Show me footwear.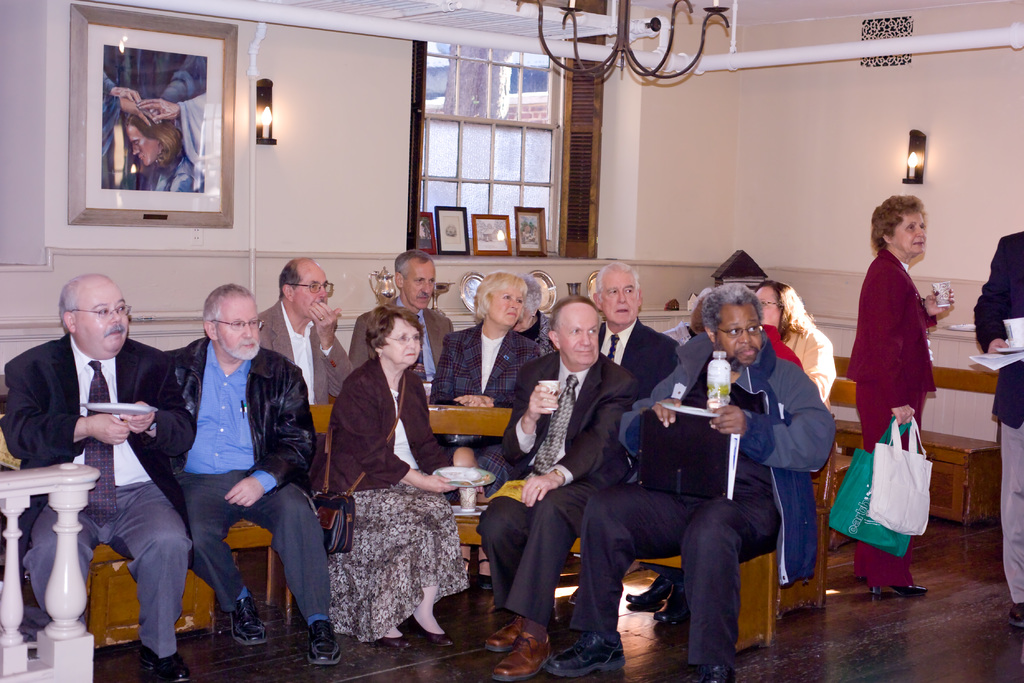
footwear is here: select_region(490, 630, 552, 682).
